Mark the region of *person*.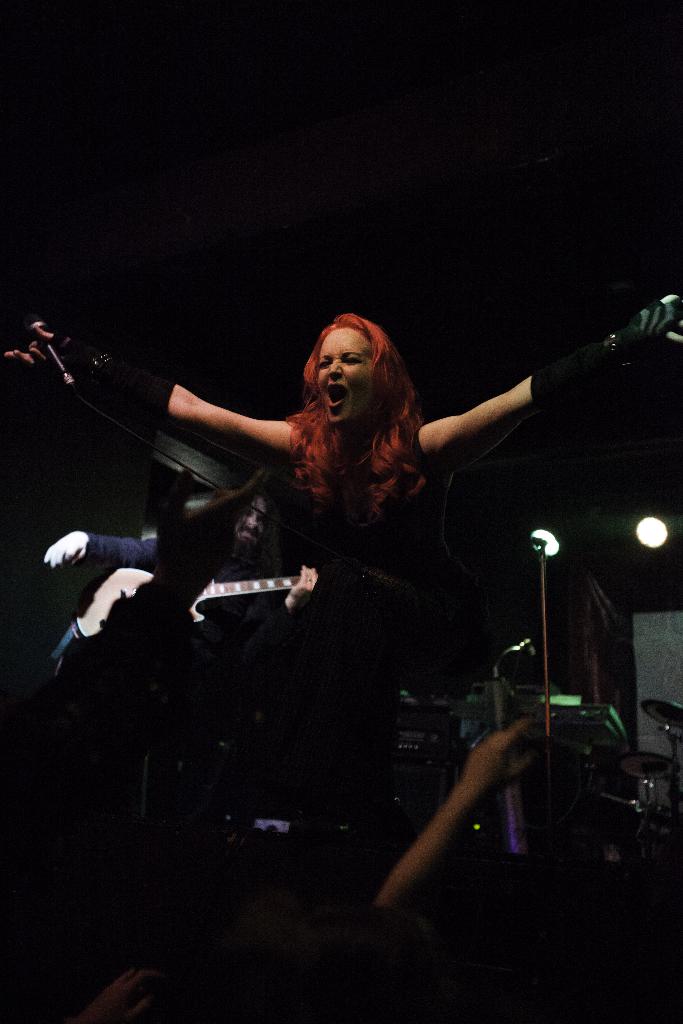
Region: [x1=39, y1=488, x2=311, y2=792].
